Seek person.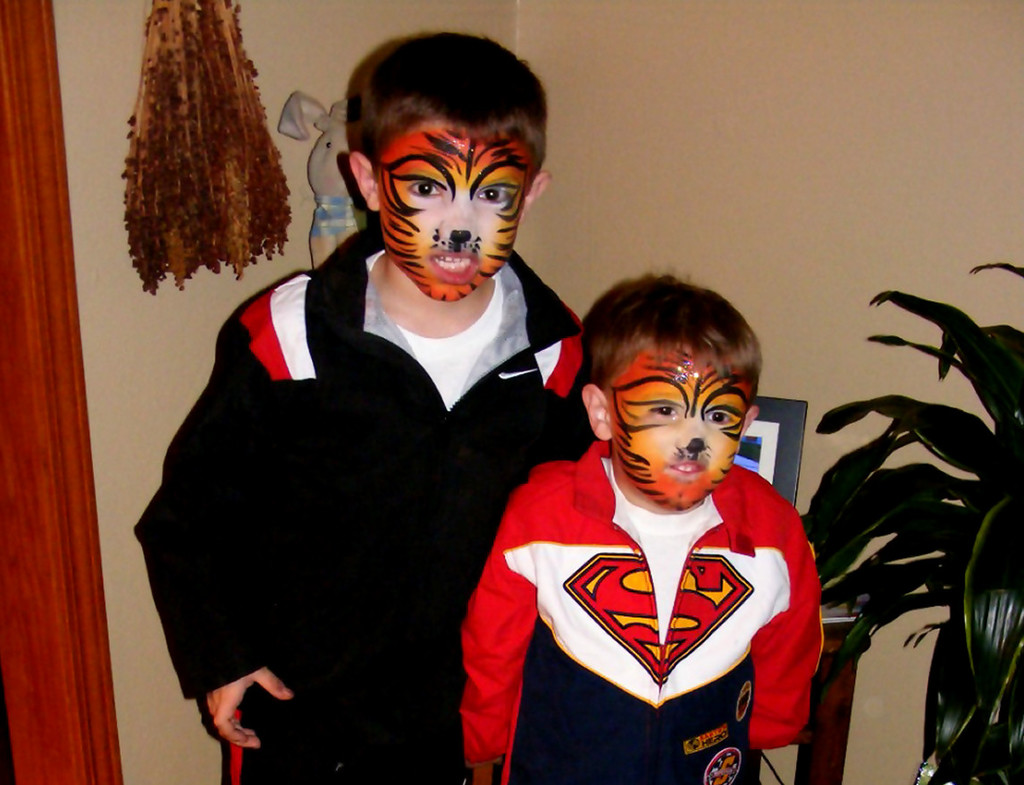
bbox(461, 265, 824, 784).
